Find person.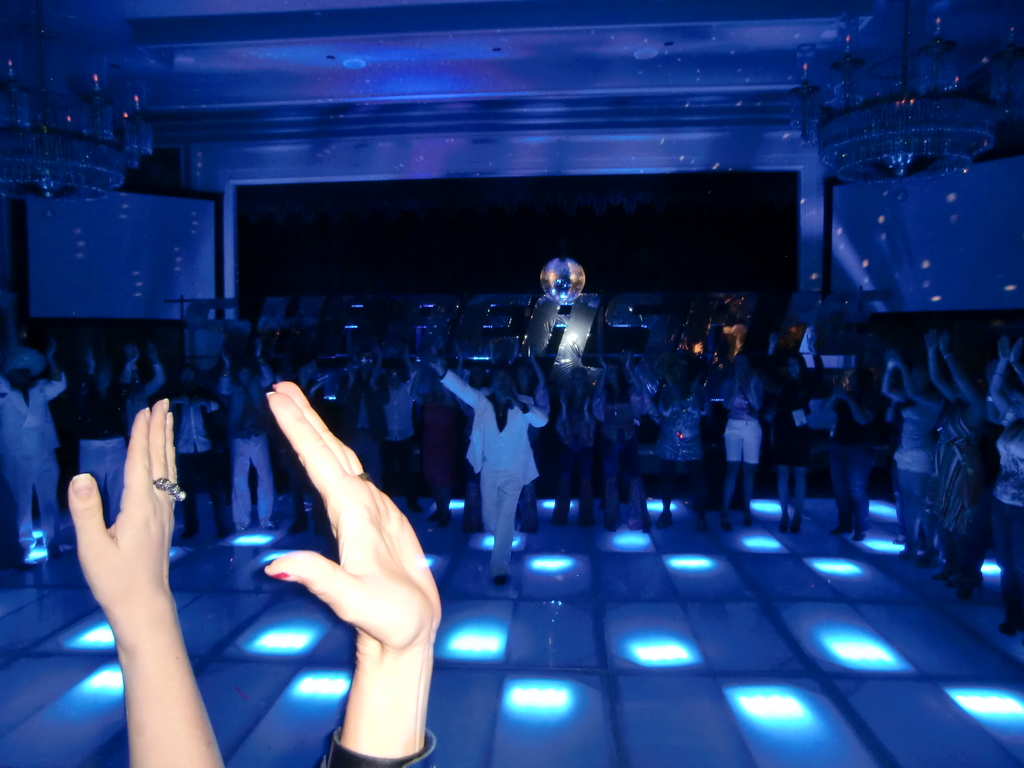
332, 351, 388, 490.
